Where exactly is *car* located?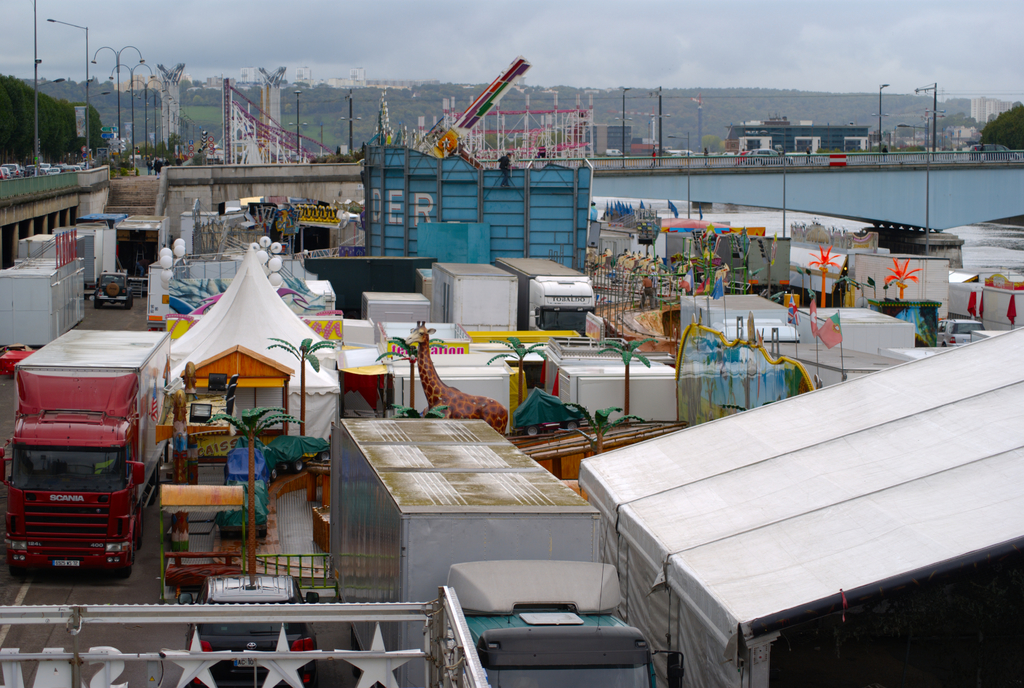
Its bounding box is (left=92, top=270, right=134, bottom=308).
